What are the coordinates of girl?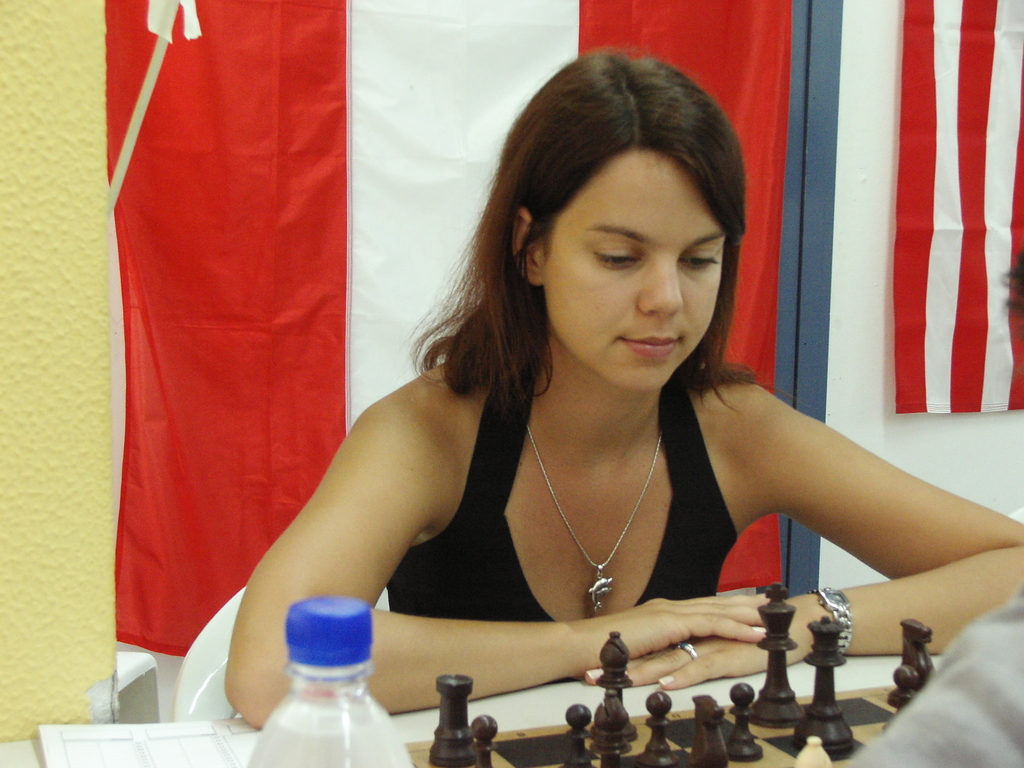
[224, 51, 1023, 732].
